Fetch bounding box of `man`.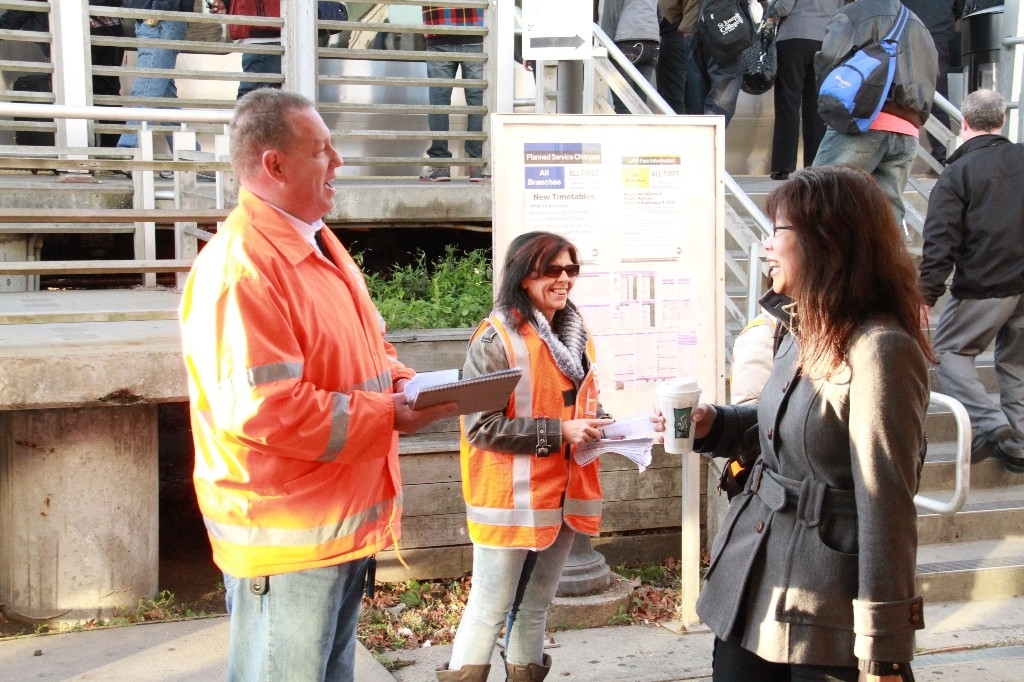
Bbox: [left=764, top=0, right=852, bottom=181].
